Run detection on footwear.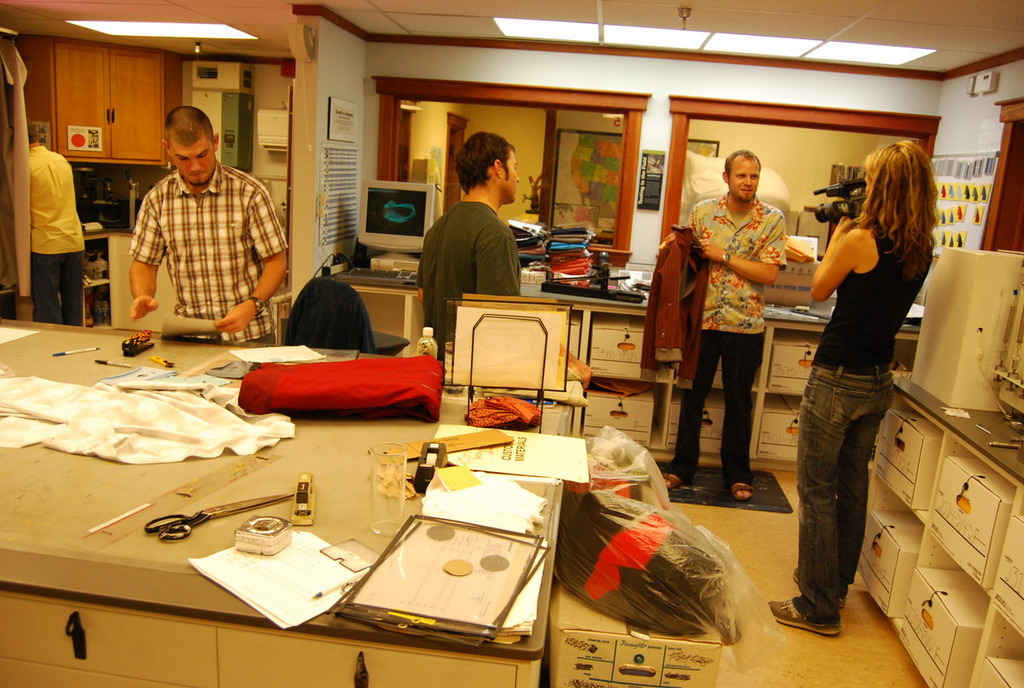
Result: select_region(665, 472, 679, 490).
